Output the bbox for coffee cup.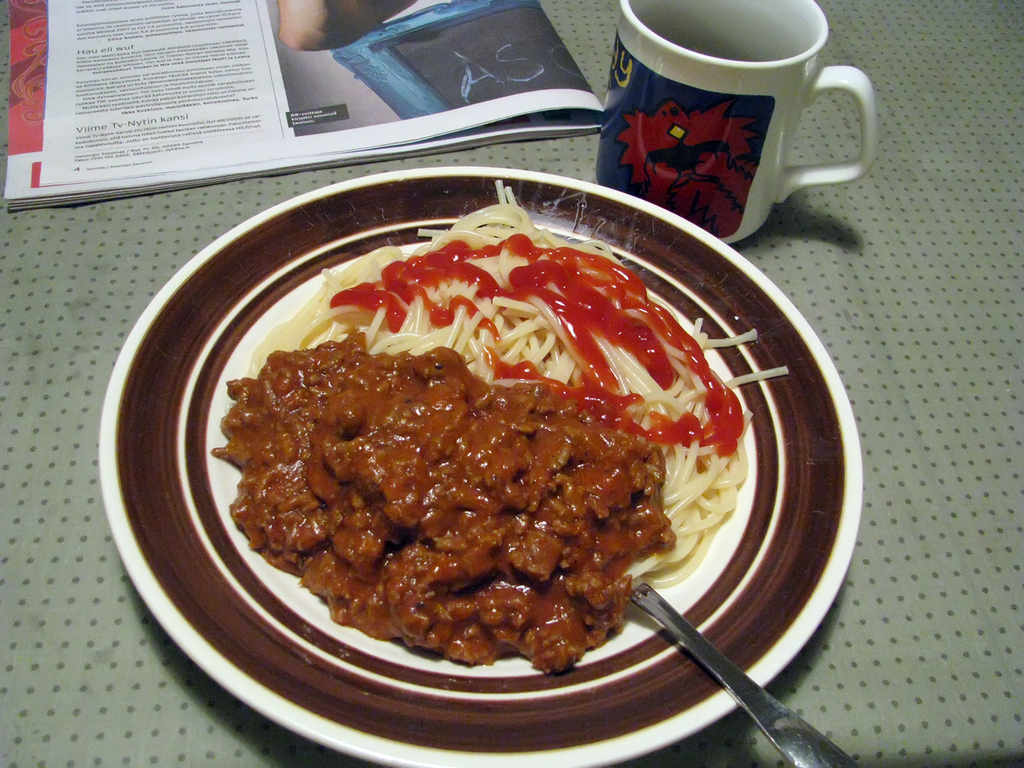
detection(590, 0, 883, 248).
